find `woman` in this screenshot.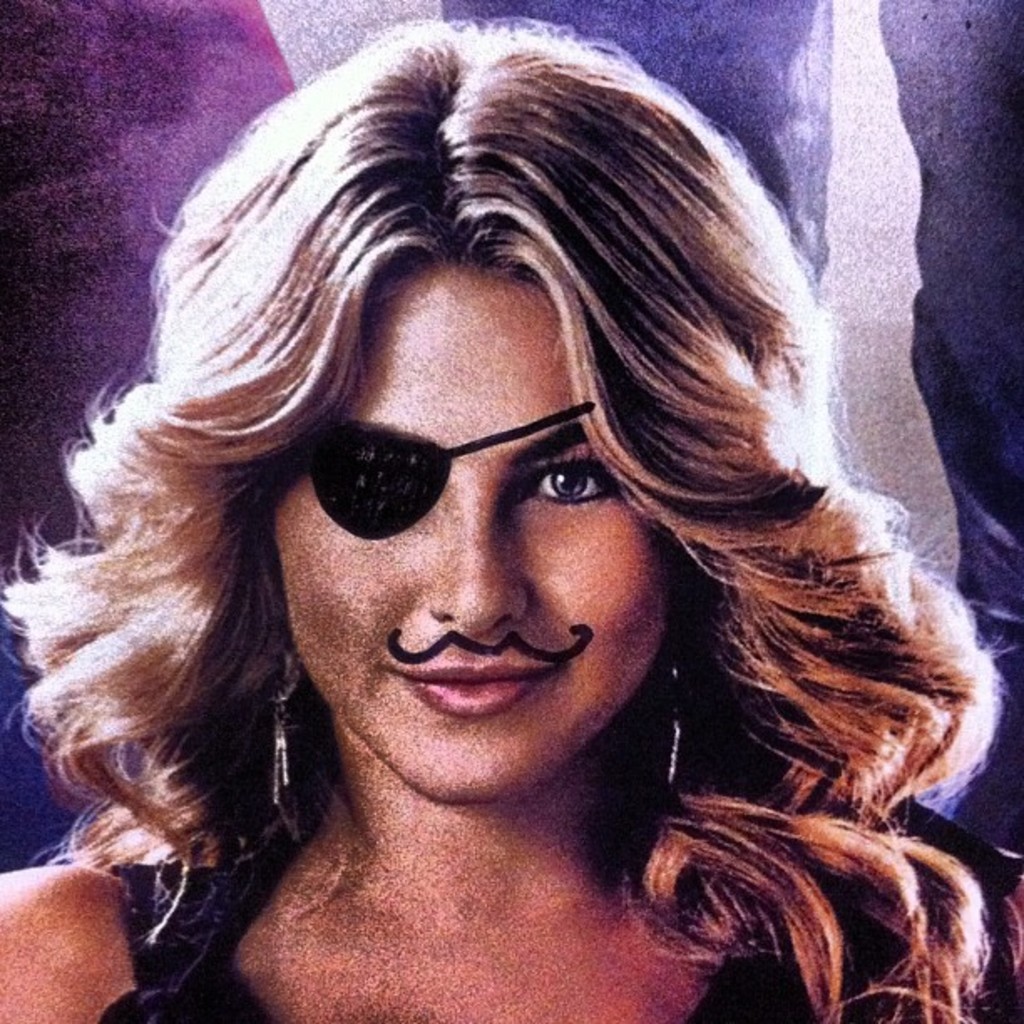
The bounding box for `woman` is bbox=[0, 22, 1022, 1022].
